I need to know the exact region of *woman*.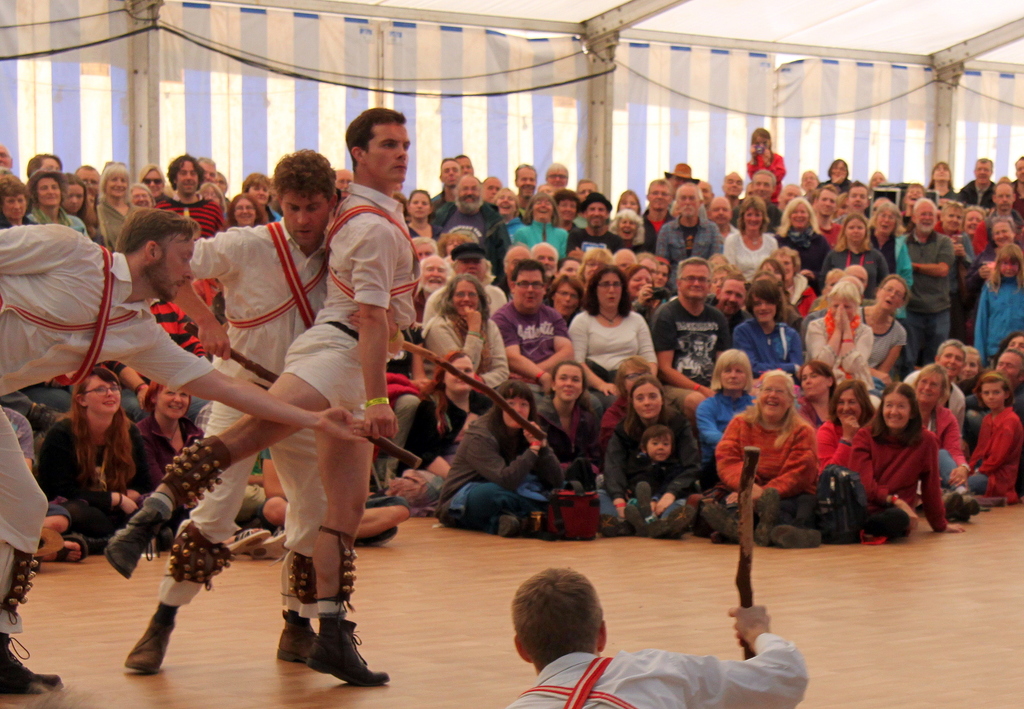
Region: rect(513, 186, 572, 262).
